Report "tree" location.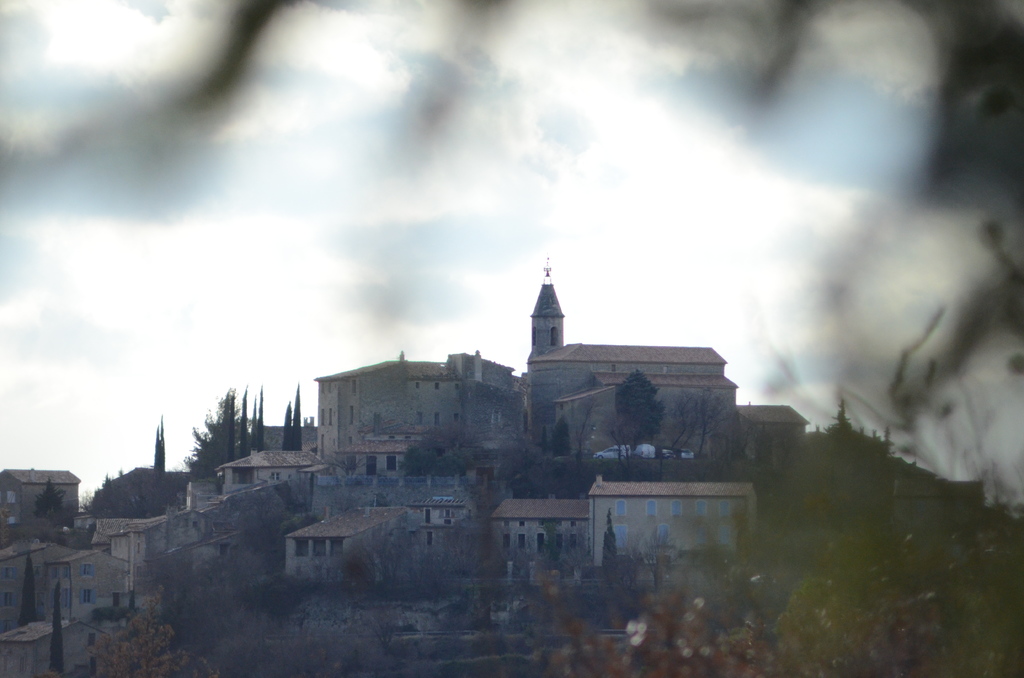
Report: Rect(170, 395, 244, 482).
